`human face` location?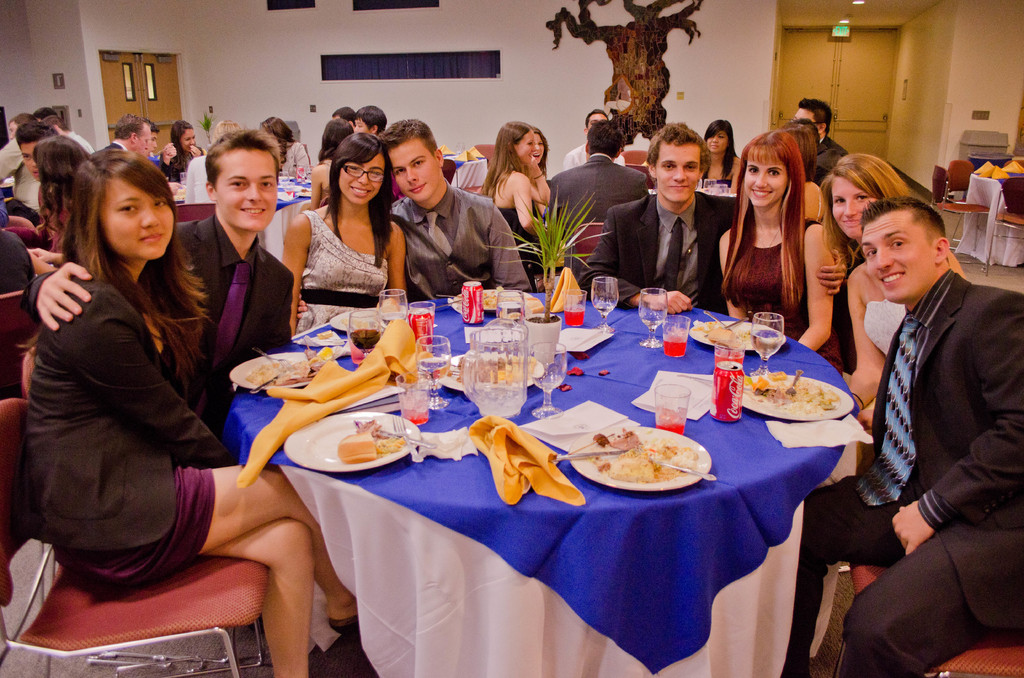
l=860, t=213, r=927, b=303
